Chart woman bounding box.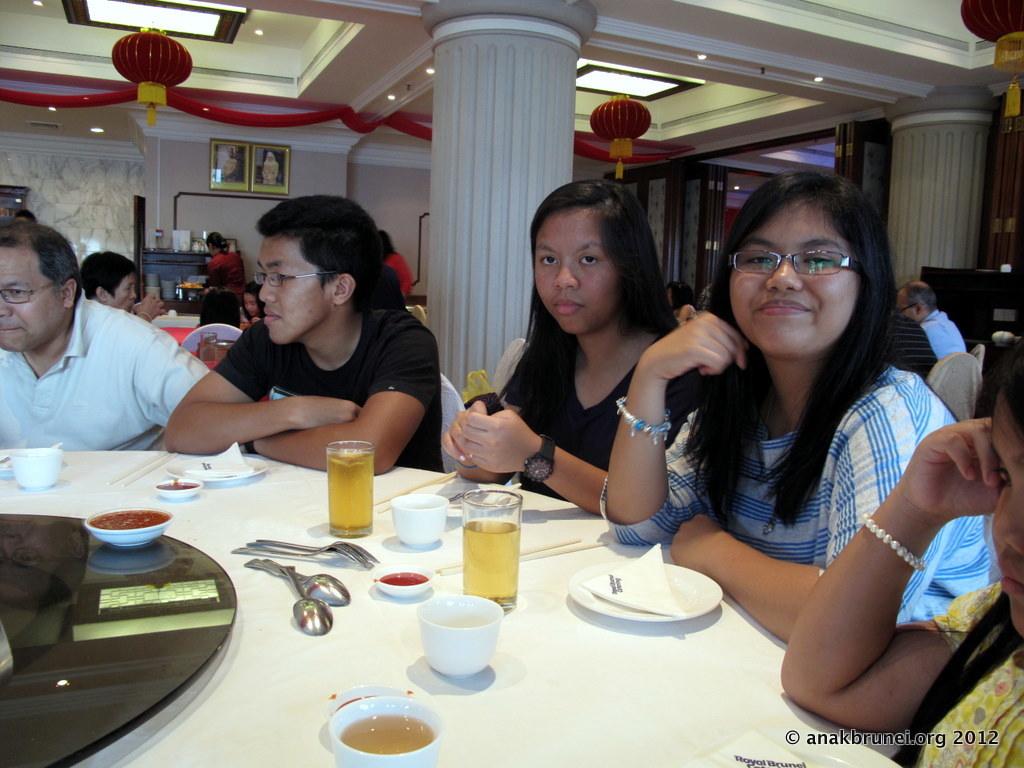
Charted: rect(596, 168, 999, 645).
